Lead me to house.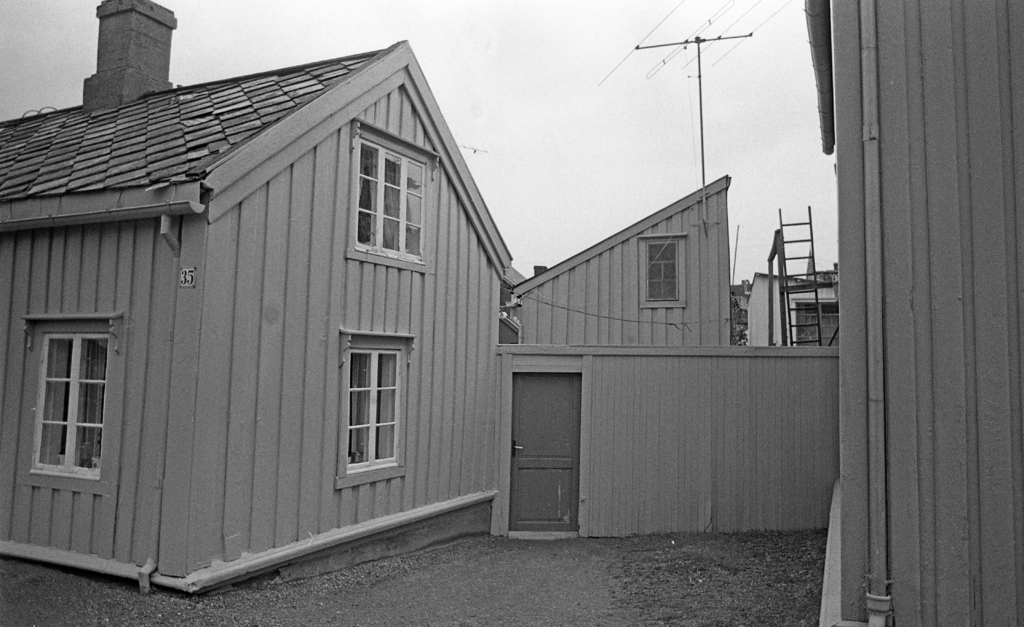
Lead to locate(513, 175, 741, 363).
